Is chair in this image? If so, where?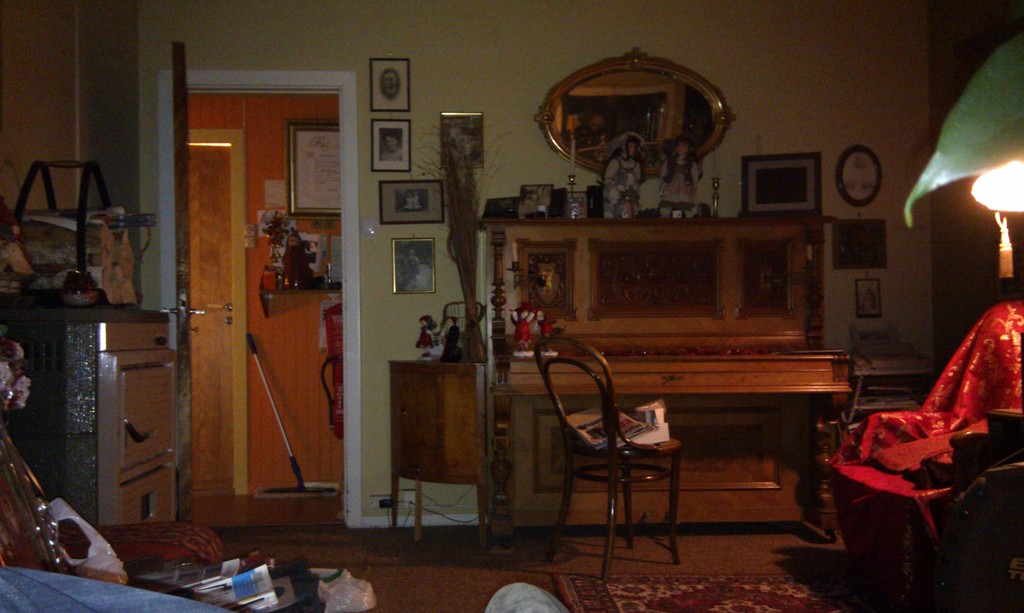
Yes, at select_region(538, 310, 700, 577).
